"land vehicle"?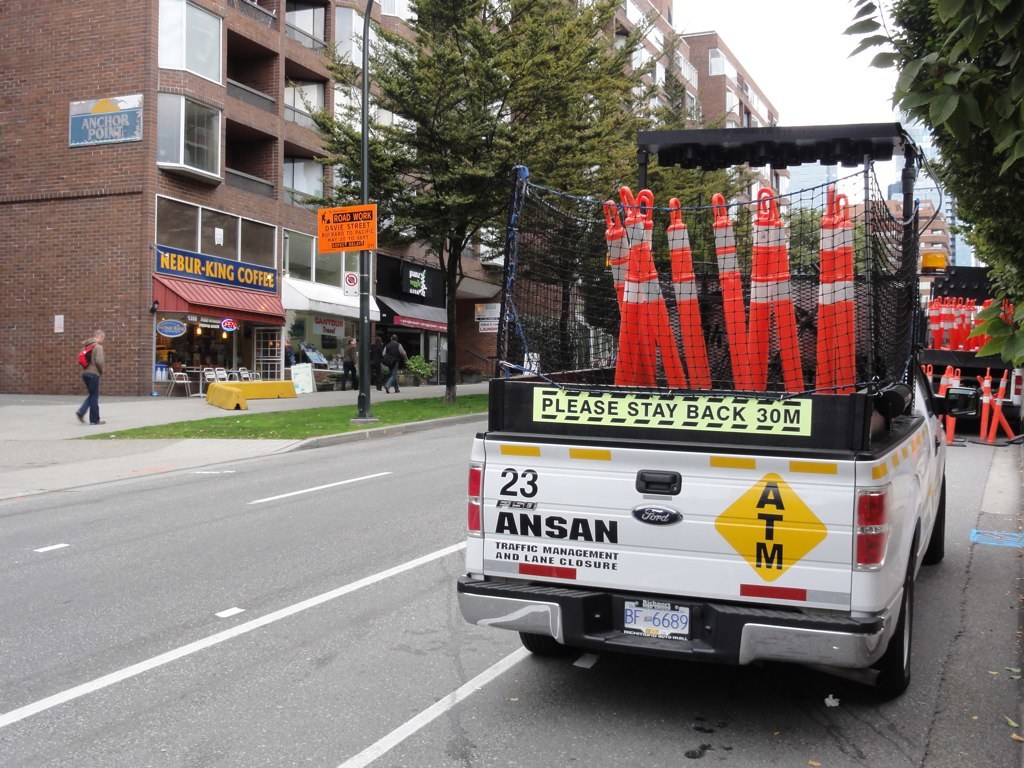
[917, 261, 1023, 410]
